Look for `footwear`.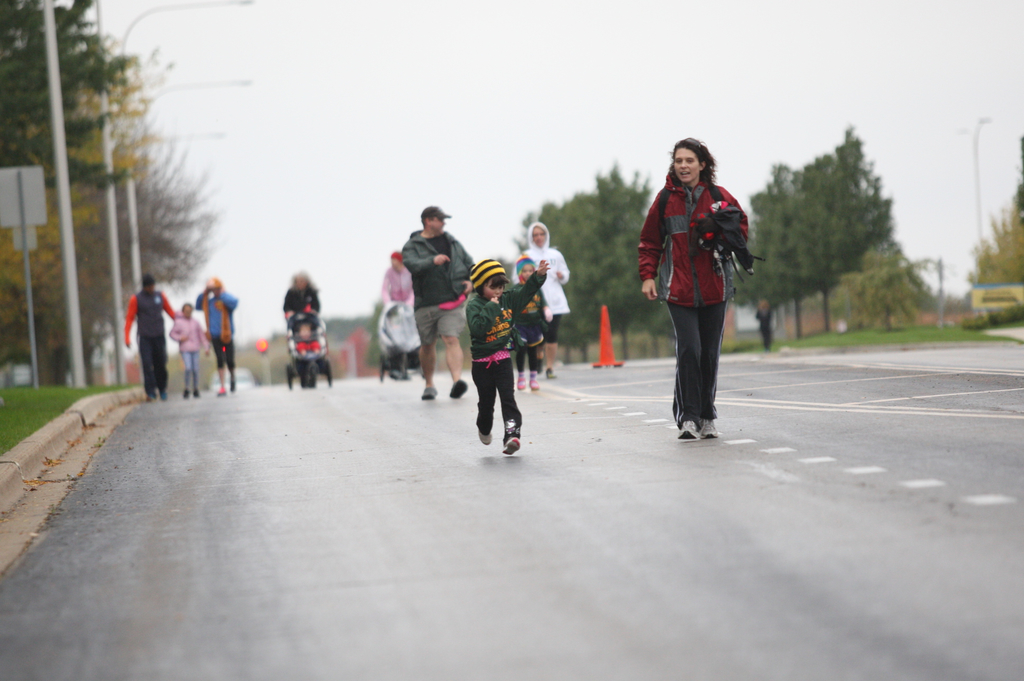
Found: 503/434/524/460.
